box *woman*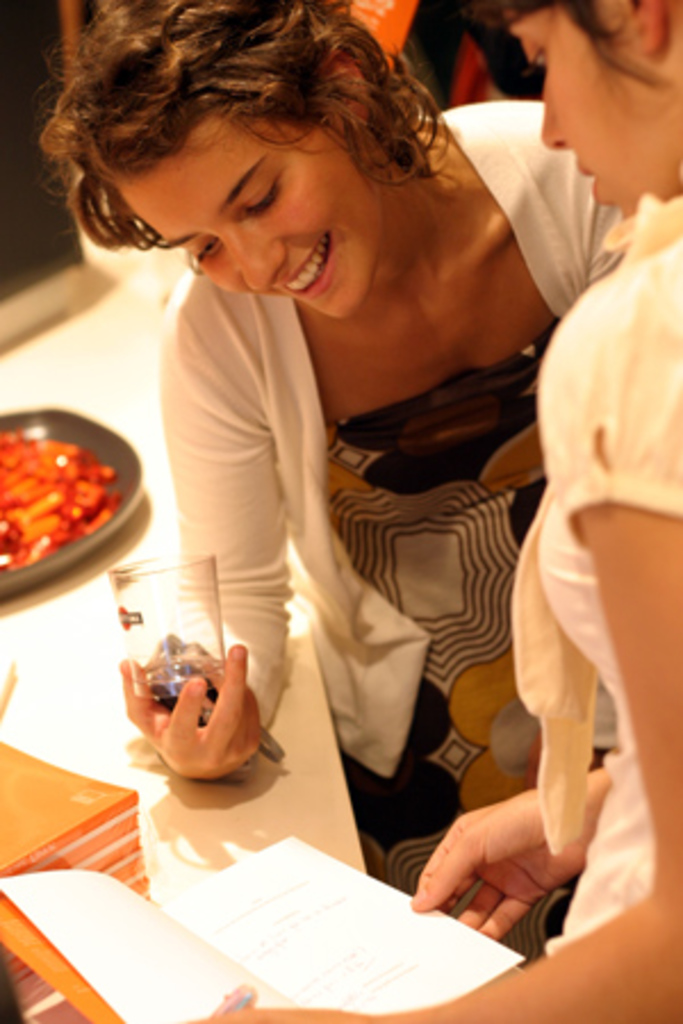
182 0 681 1022
